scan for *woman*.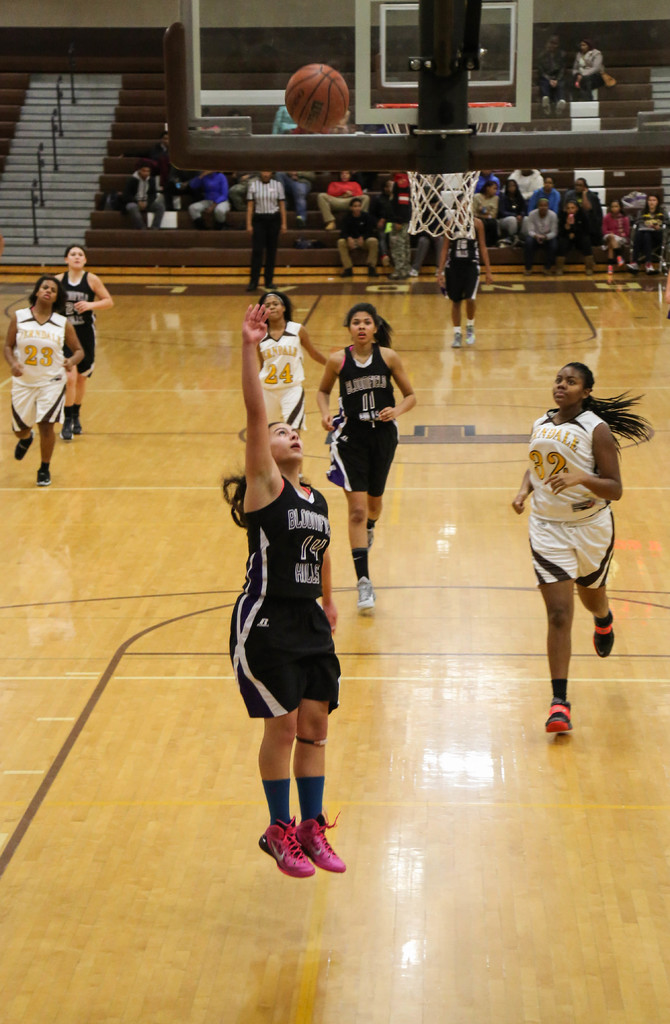
Scan result: 628, 193, 669, 268.
